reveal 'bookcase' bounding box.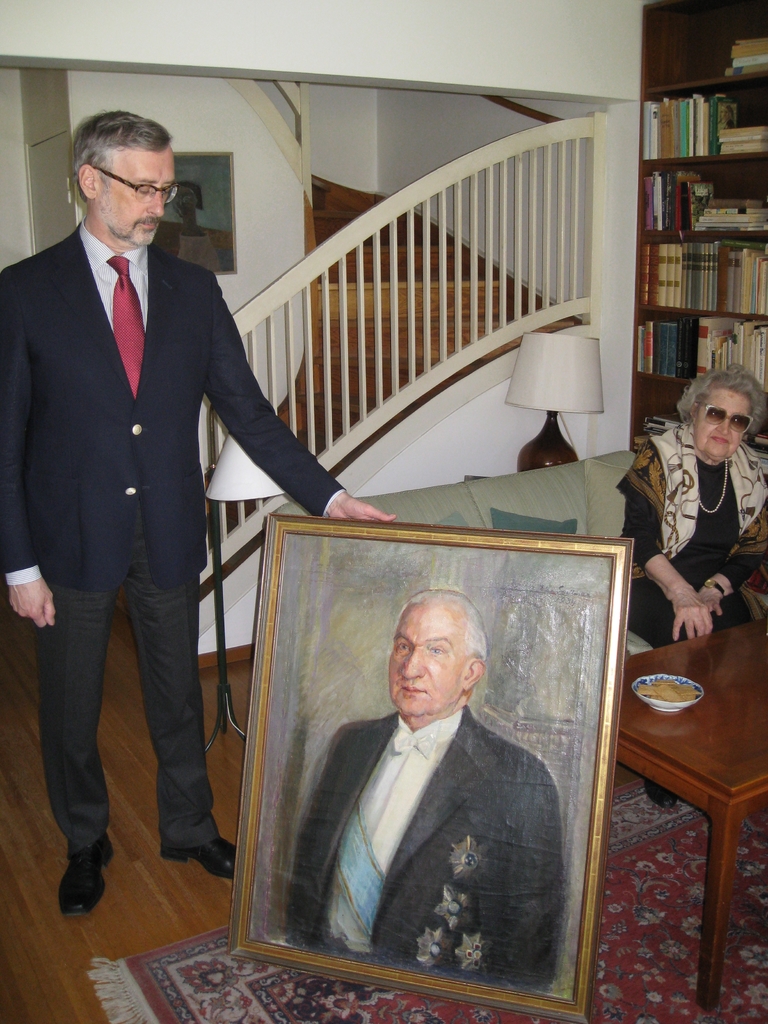
Revealed: (630, 0, 767, 444).
